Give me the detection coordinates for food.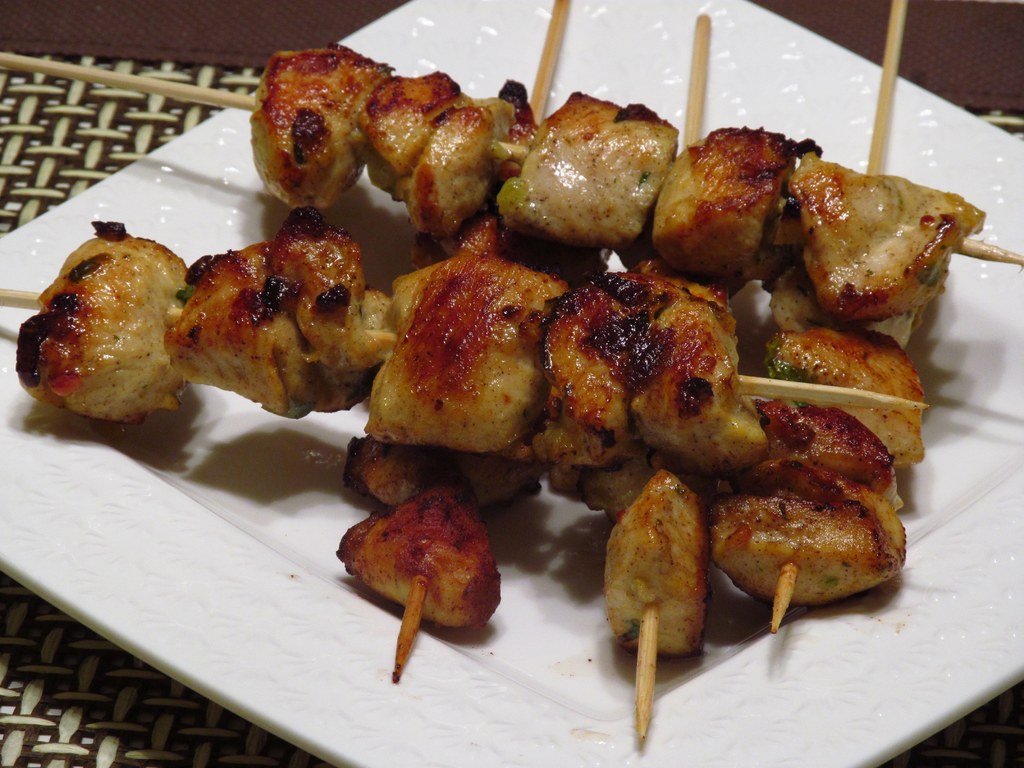
[15,221,185,415].
